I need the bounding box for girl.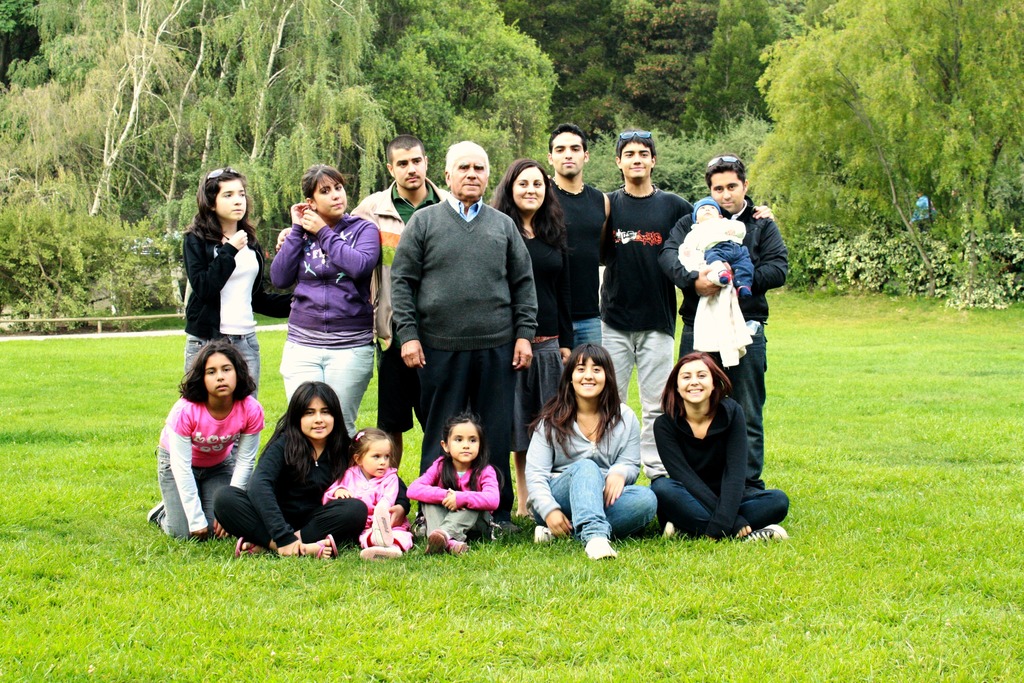
Here it is: BBox(214, 383, 411, 559).
